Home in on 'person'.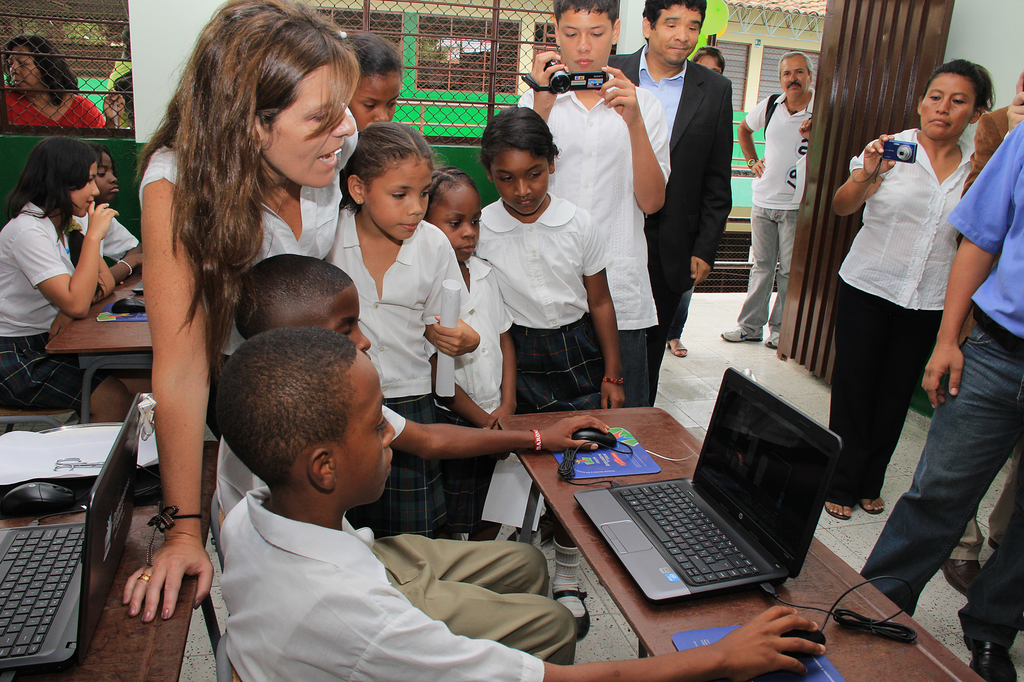
Homed in at pyautogui.locateOnScreen(825, 49, 993, 532).
